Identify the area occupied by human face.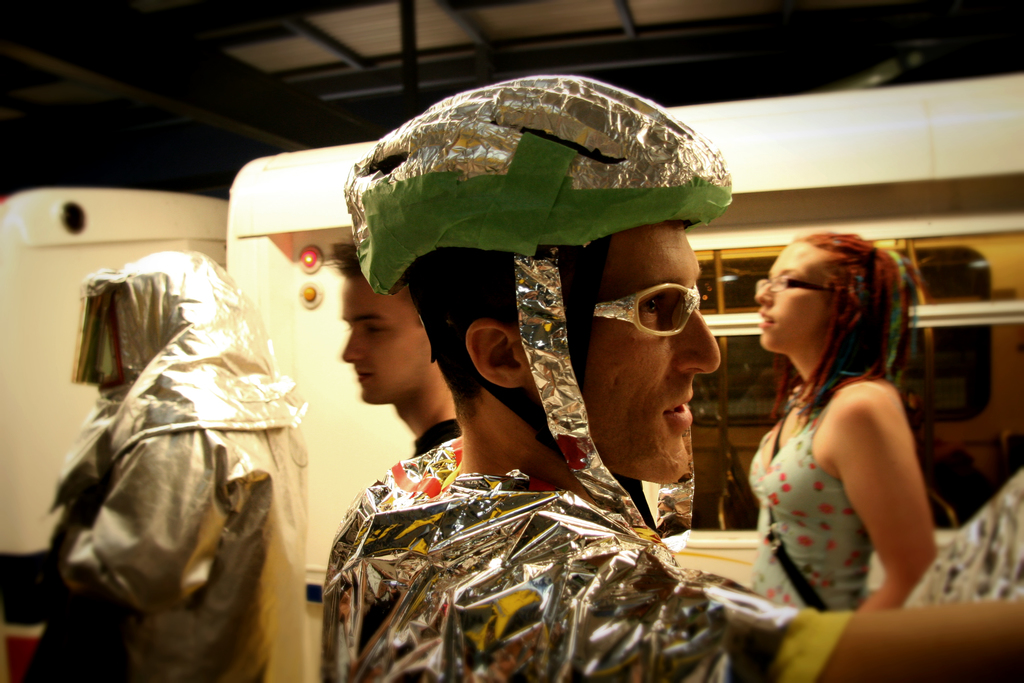
Area: [337, 273, 424, 406].
